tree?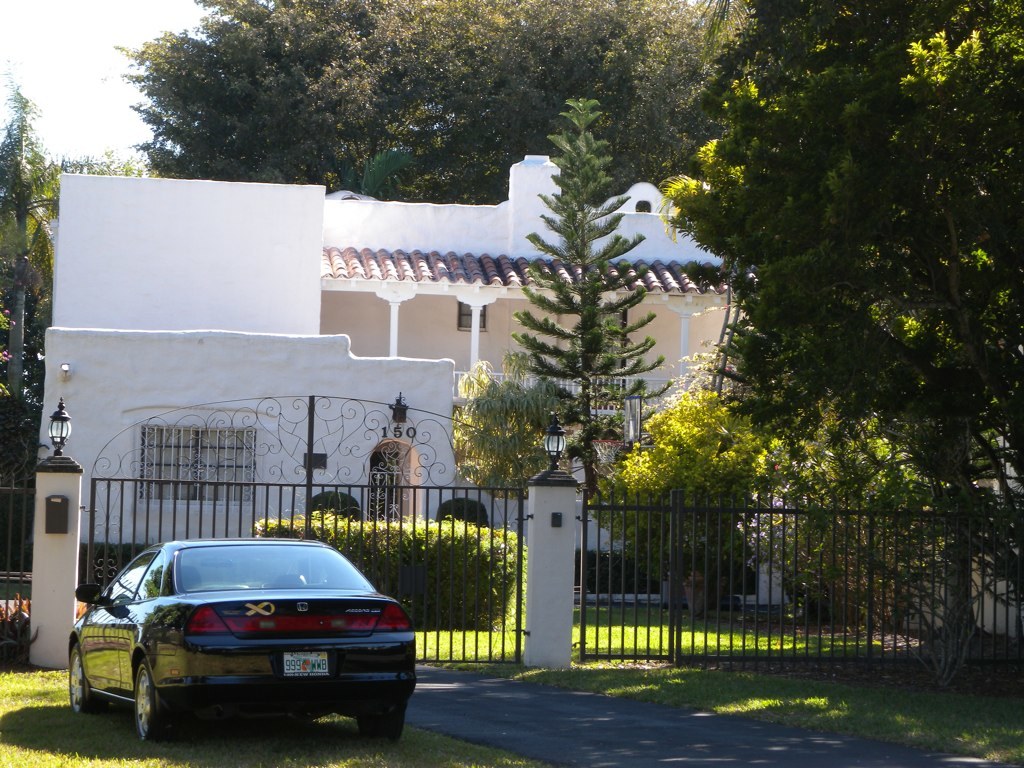
bbox=[509, 0, 777, 260]
